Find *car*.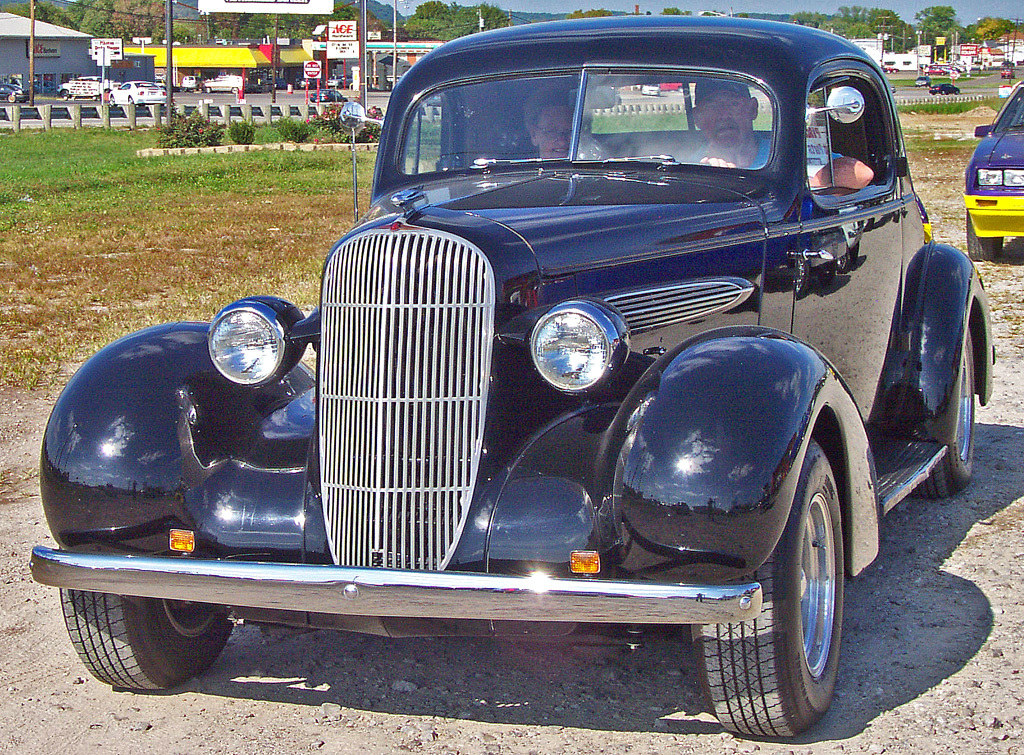
detection(0, 80, 35, 103).
